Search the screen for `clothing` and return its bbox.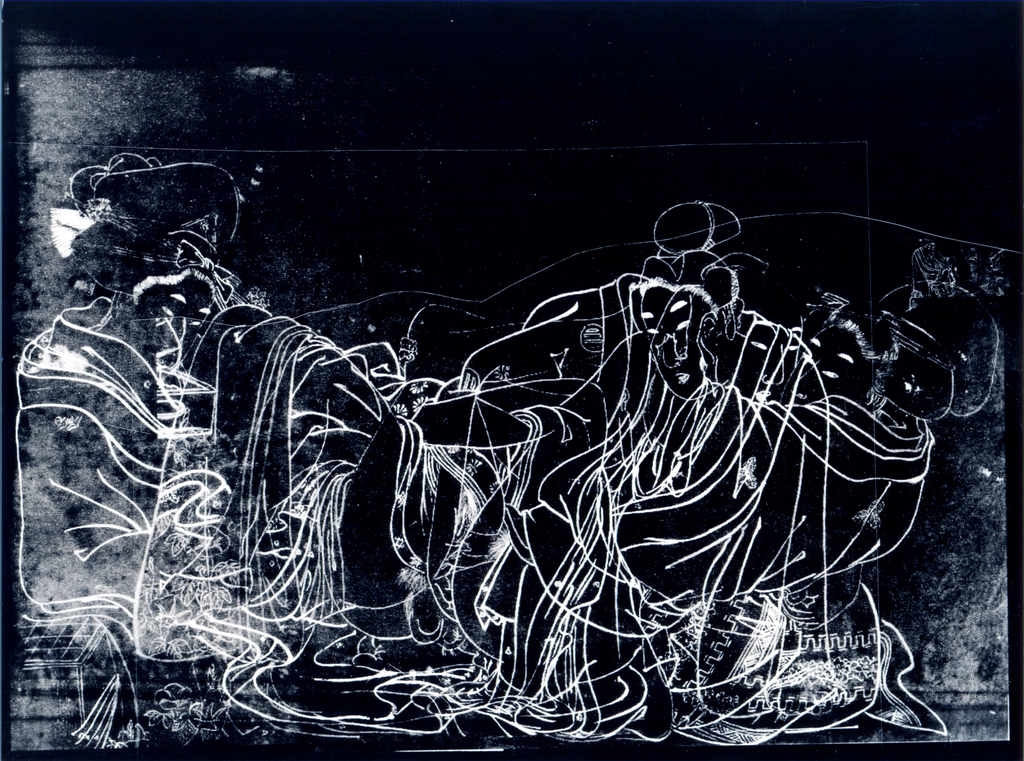
Found: [left=17, top=294, right=295, bottom=661].
